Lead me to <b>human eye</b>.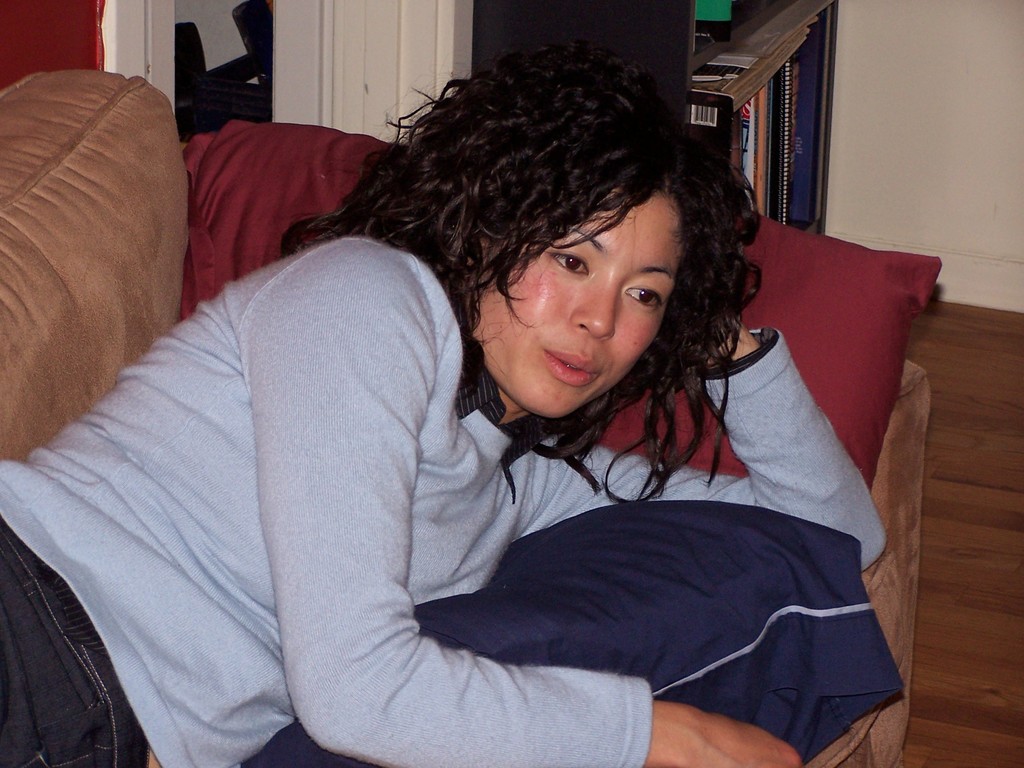
Lead to bbox=(544, 241, 593, 277).
